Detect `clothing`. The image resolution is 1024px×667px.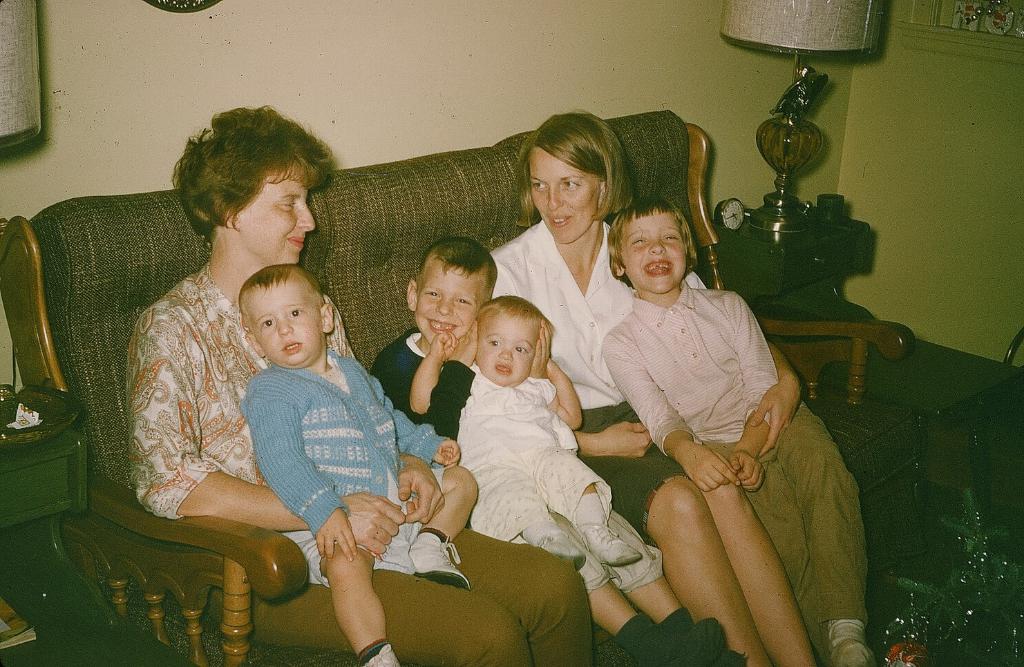
{"left": 133, "top": 255, "right": 603, "bottom": 666}.
